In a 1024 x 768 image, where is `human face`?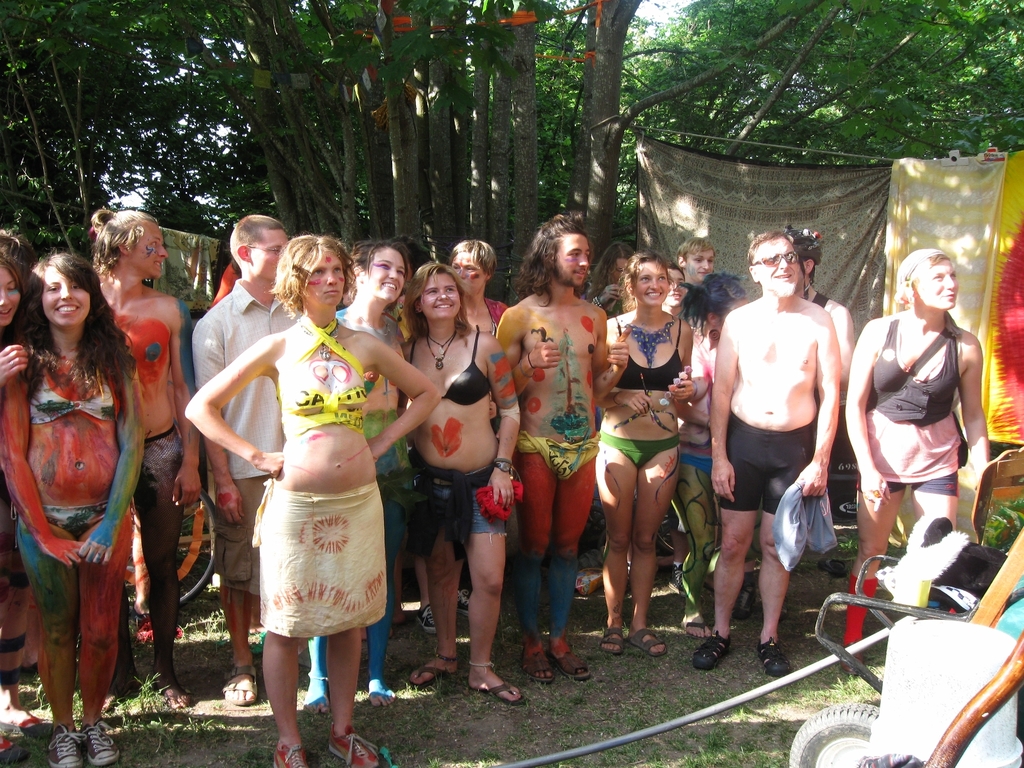
box=[440, 246, 493, 300].
